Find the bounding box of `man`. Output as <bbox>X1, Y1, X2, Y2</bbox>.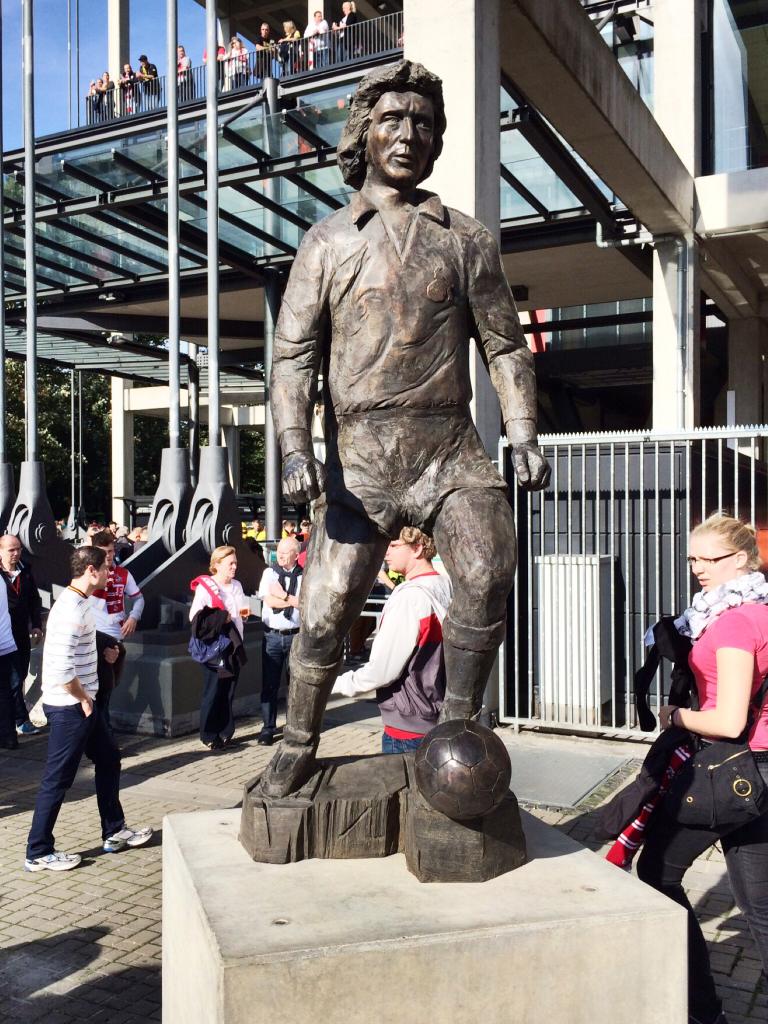
<bbox>136, 51, 160, 110</bbox>.
